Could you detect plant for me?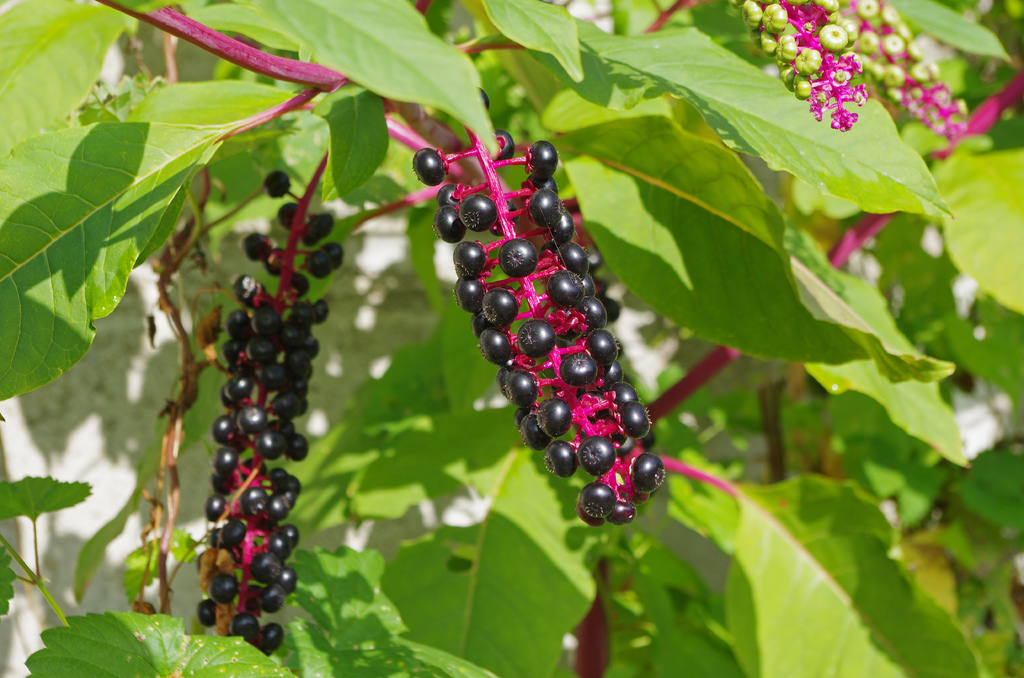
Detection result: (x1=22, y1=6, x2=1023, y2=660).
